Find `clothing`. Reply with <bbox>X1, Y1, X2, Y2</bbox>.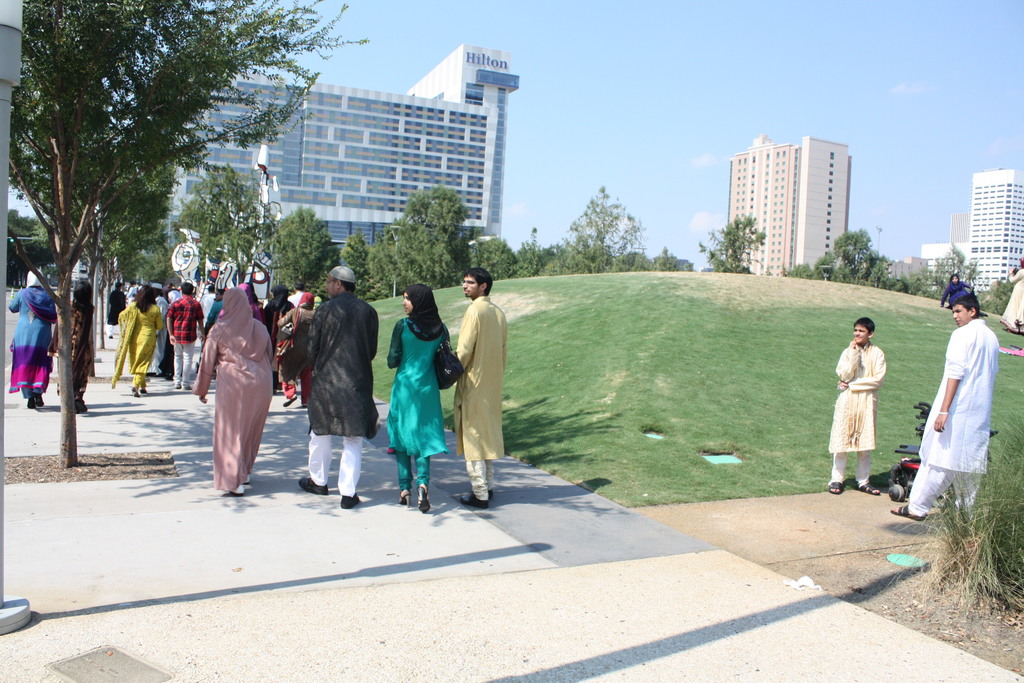
<bbox>828, 345, 885, 484</bbox>.
